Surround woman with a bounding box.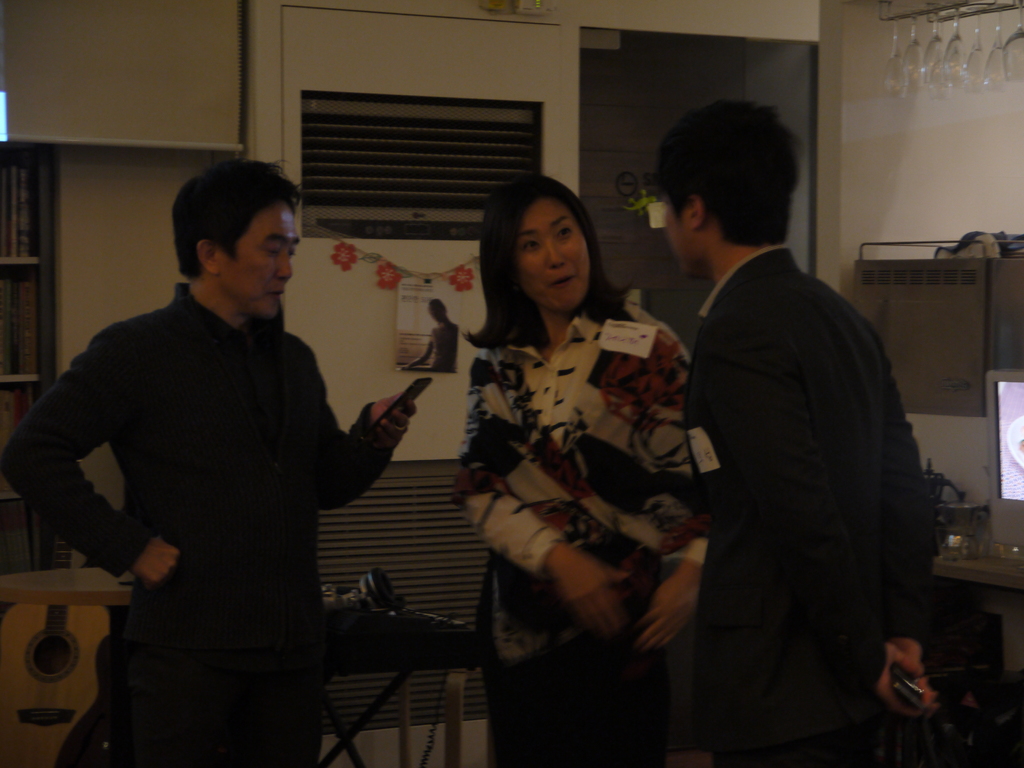
(465, 172, 713, 765).
